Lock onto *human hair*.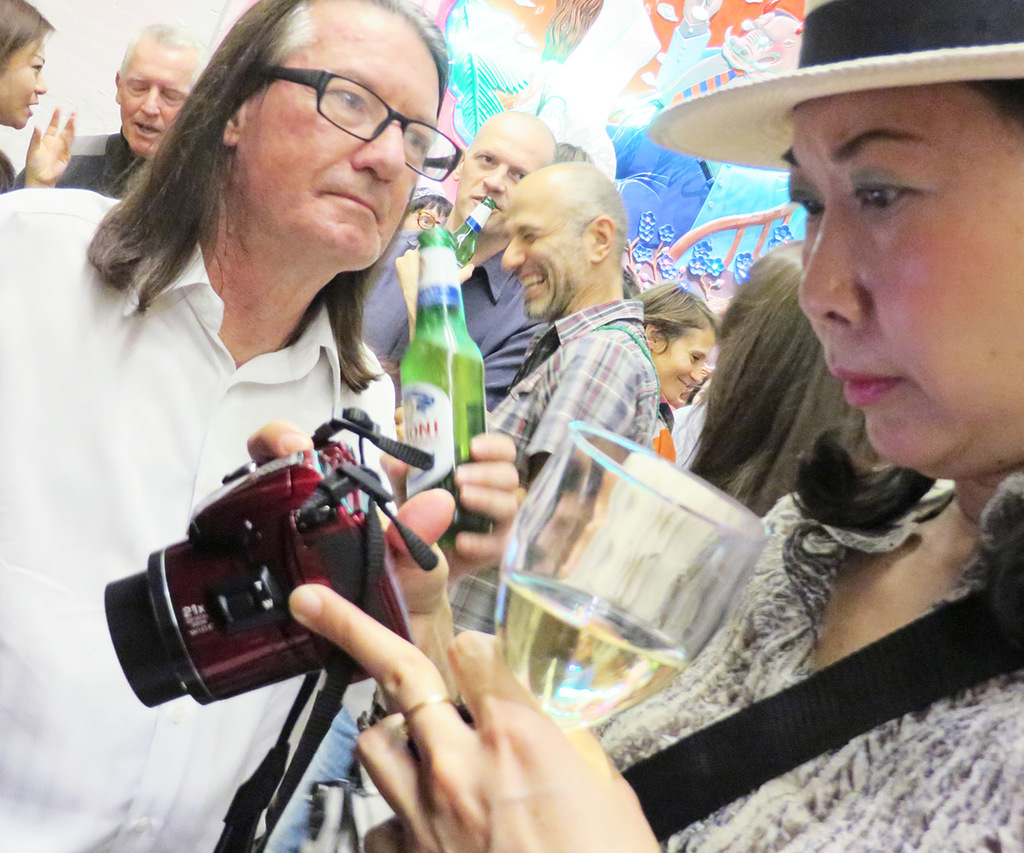
Locked: (403, 190, 460, 221).
